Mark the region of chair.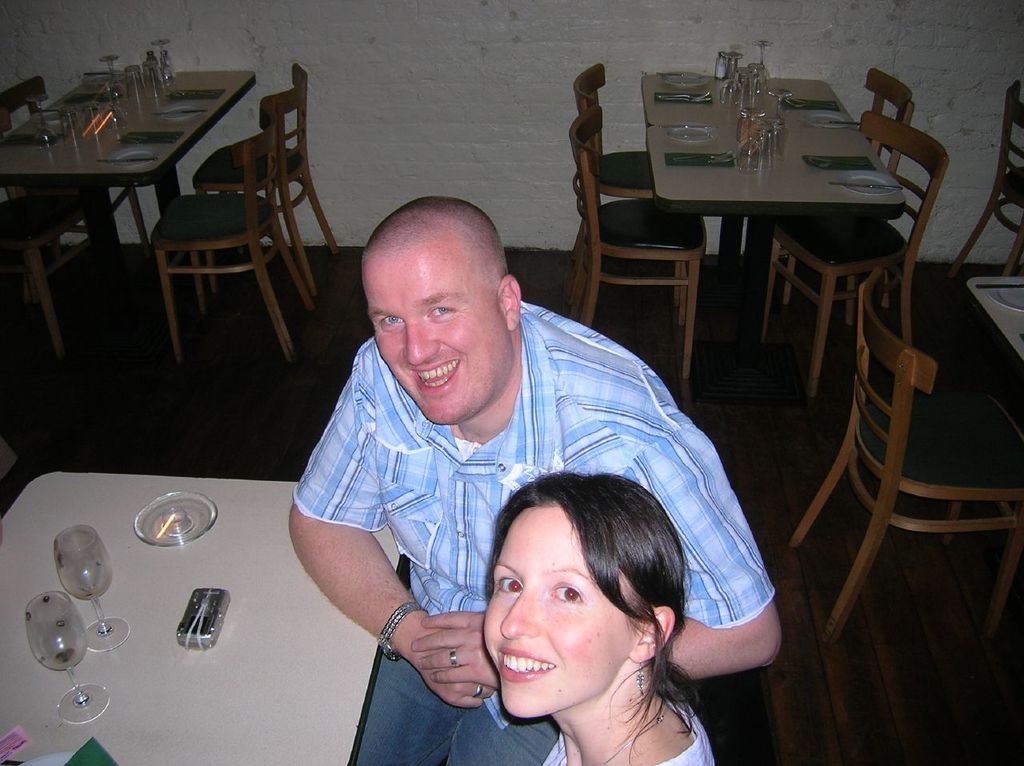
Region: 760 62 919 333.
